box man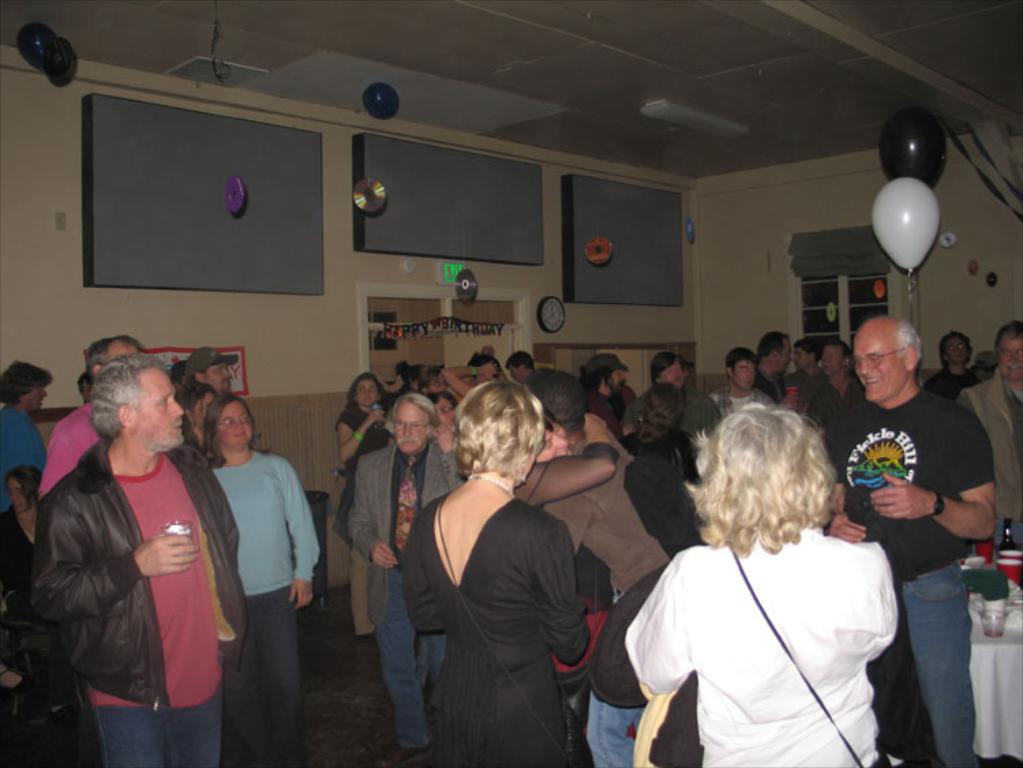
region(348, 389, 471, 767)
